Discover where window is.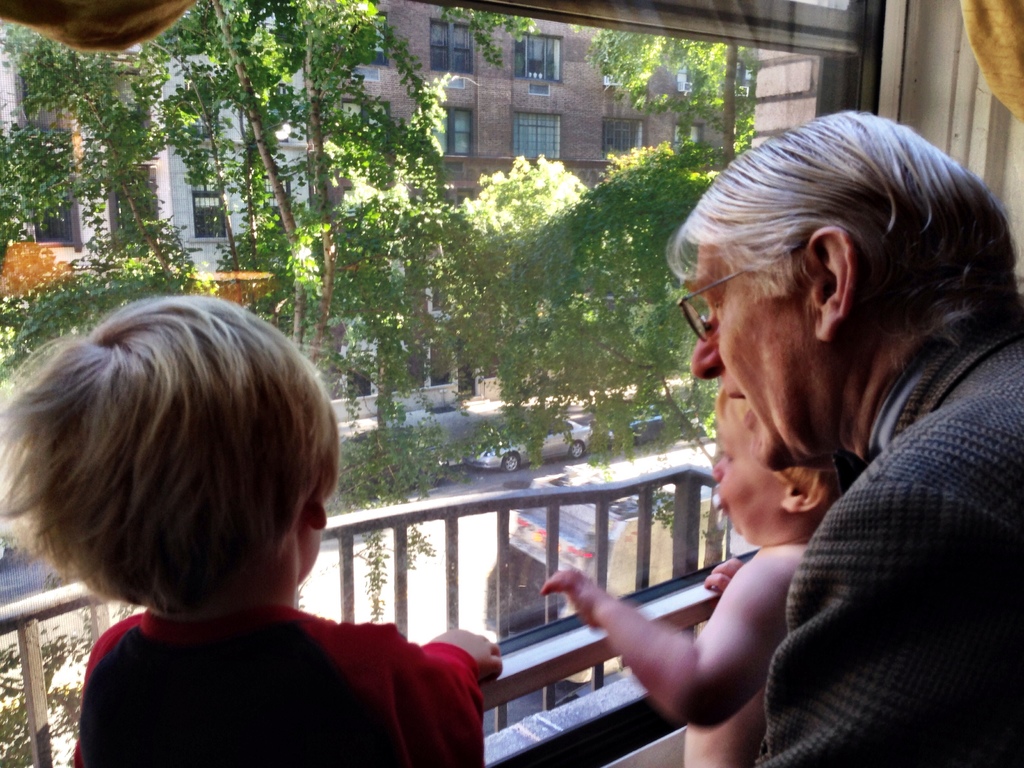
Discovered at crop(519, 110, 560, 166).
